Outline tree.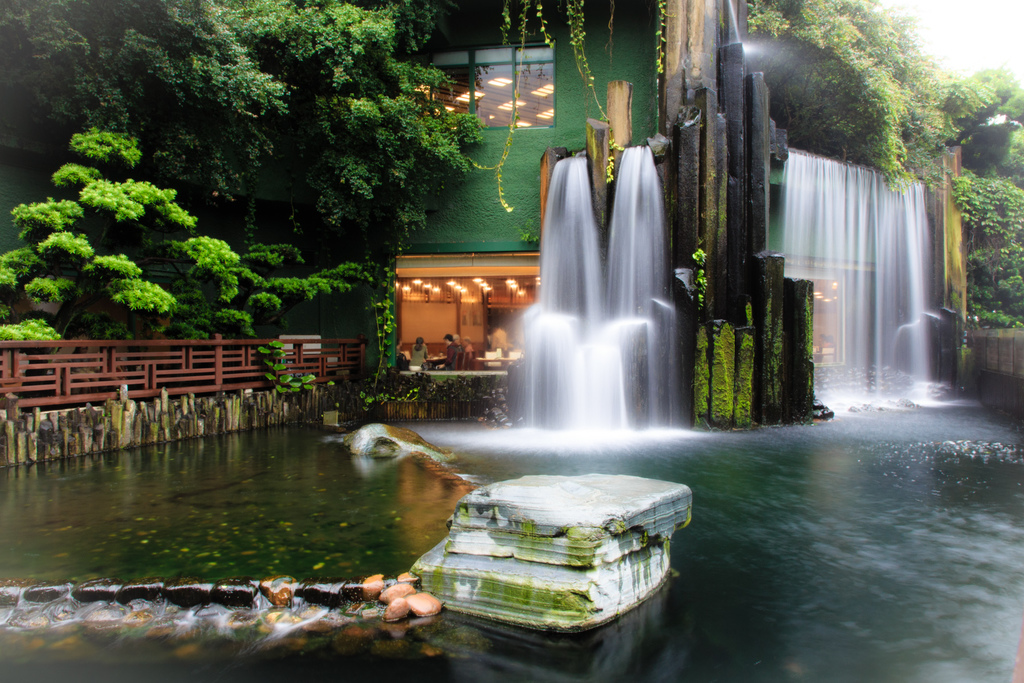
Outline: [0,128,369,369].
